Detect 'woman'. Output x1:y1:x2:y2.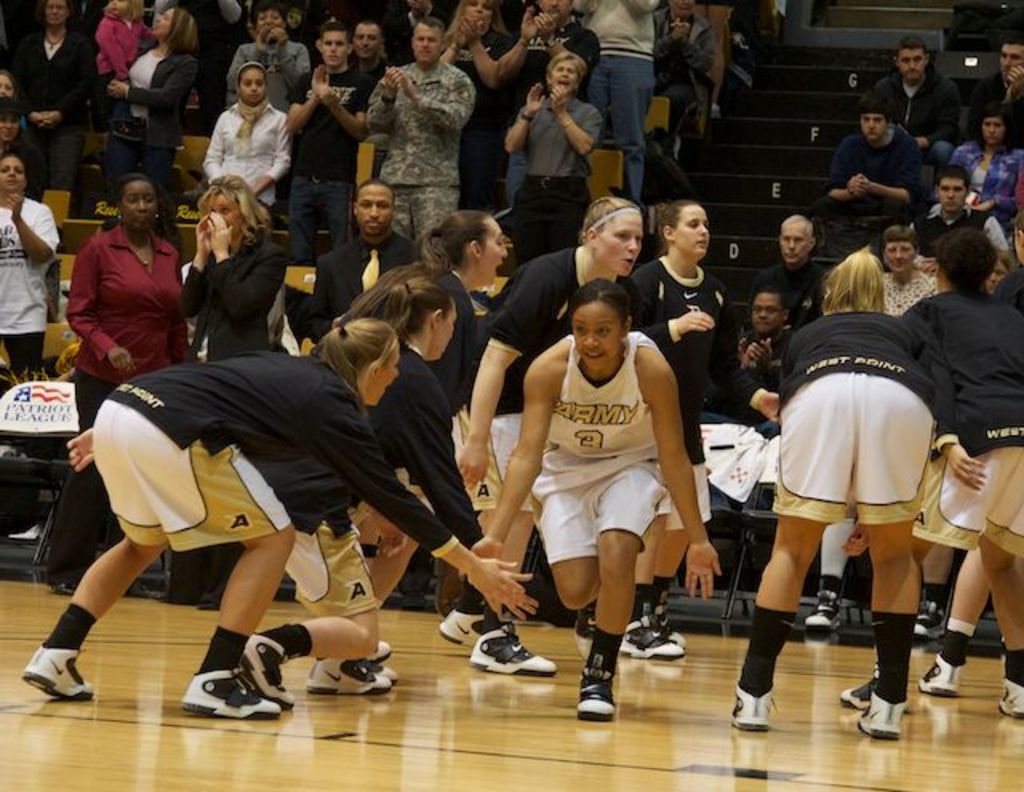
954:112:1022:222.
